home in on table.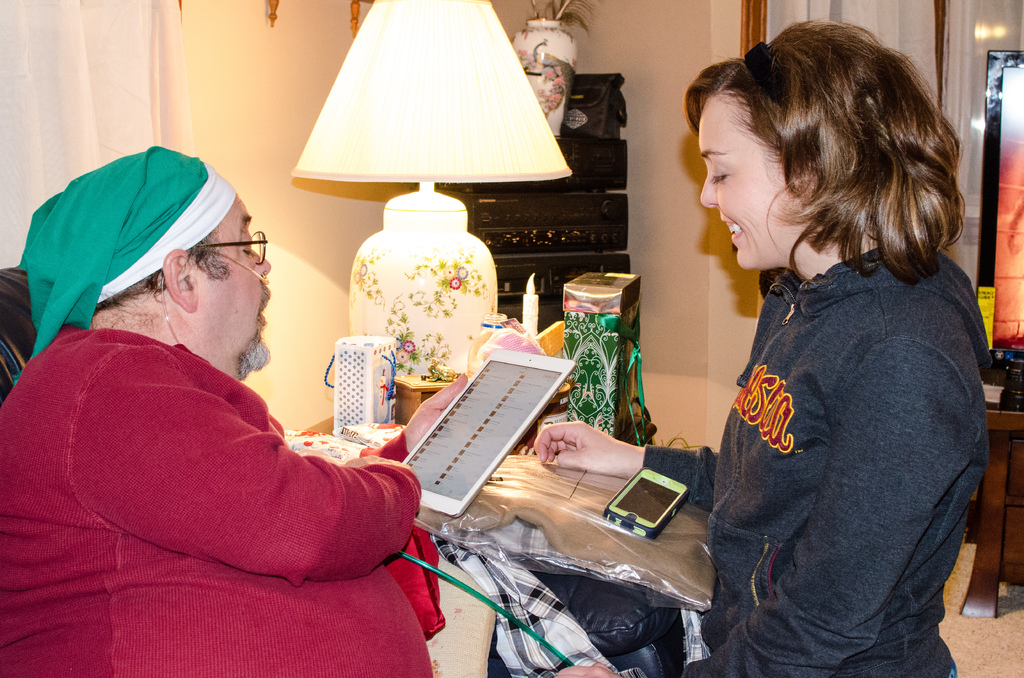
Homed in at select_region(941, 327, 1023, 629).
